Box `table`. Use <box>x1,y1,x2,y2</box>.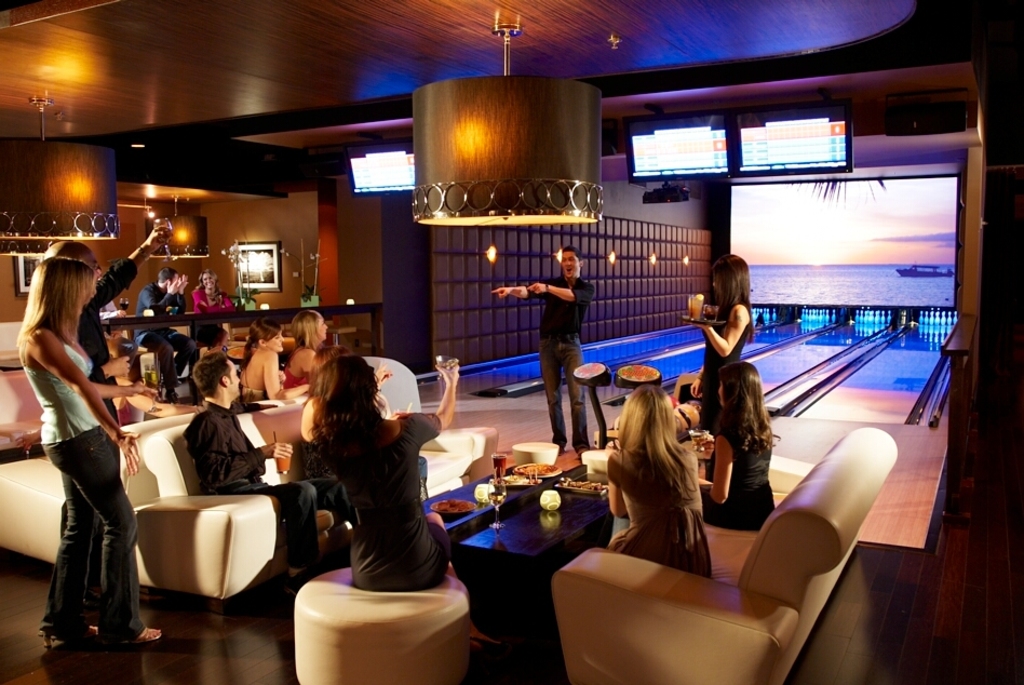
<box>423,466,612,565</box>.
